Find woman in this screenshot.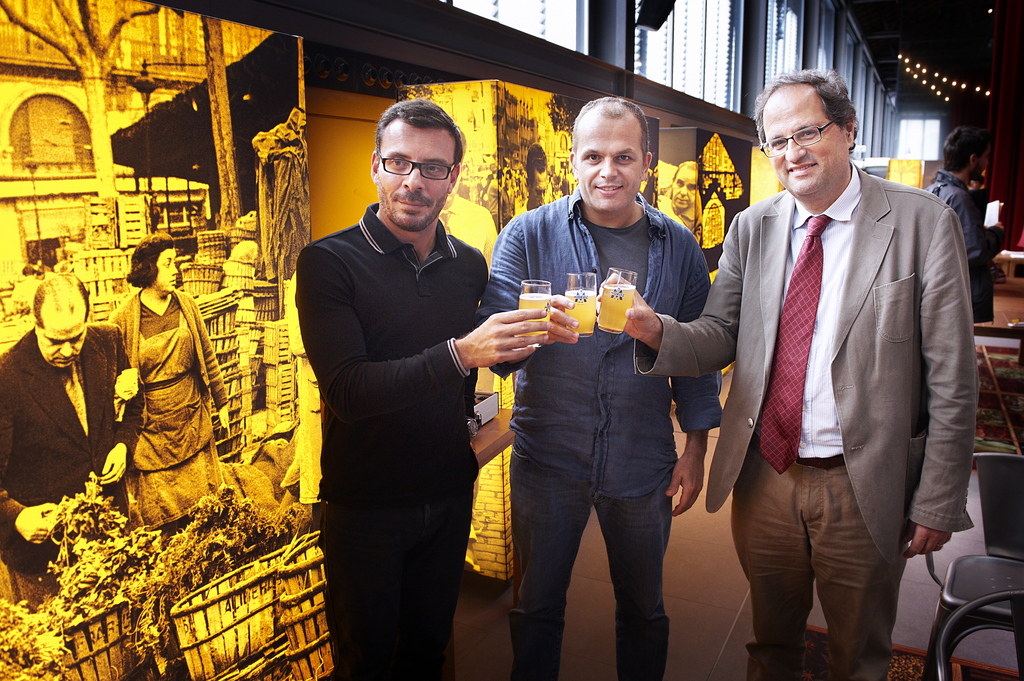
The bounding box for woman is locate(111, 232, 236, 561).
